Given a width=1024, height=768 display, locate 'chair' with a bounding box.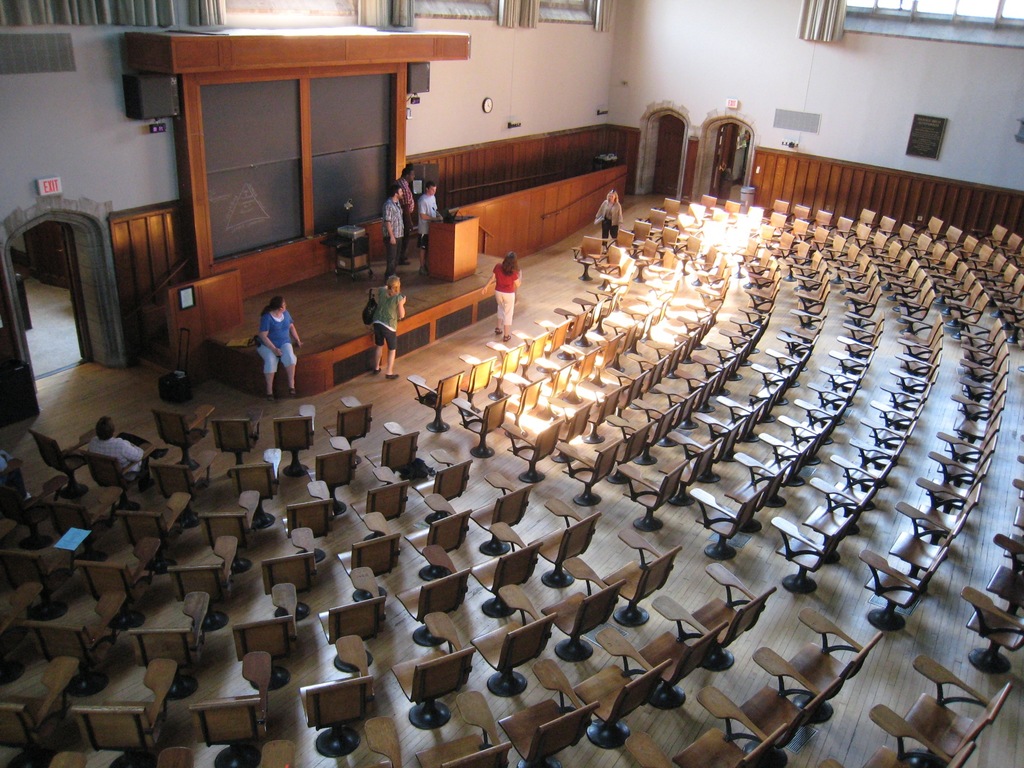
Located: 735,643,842,764.
